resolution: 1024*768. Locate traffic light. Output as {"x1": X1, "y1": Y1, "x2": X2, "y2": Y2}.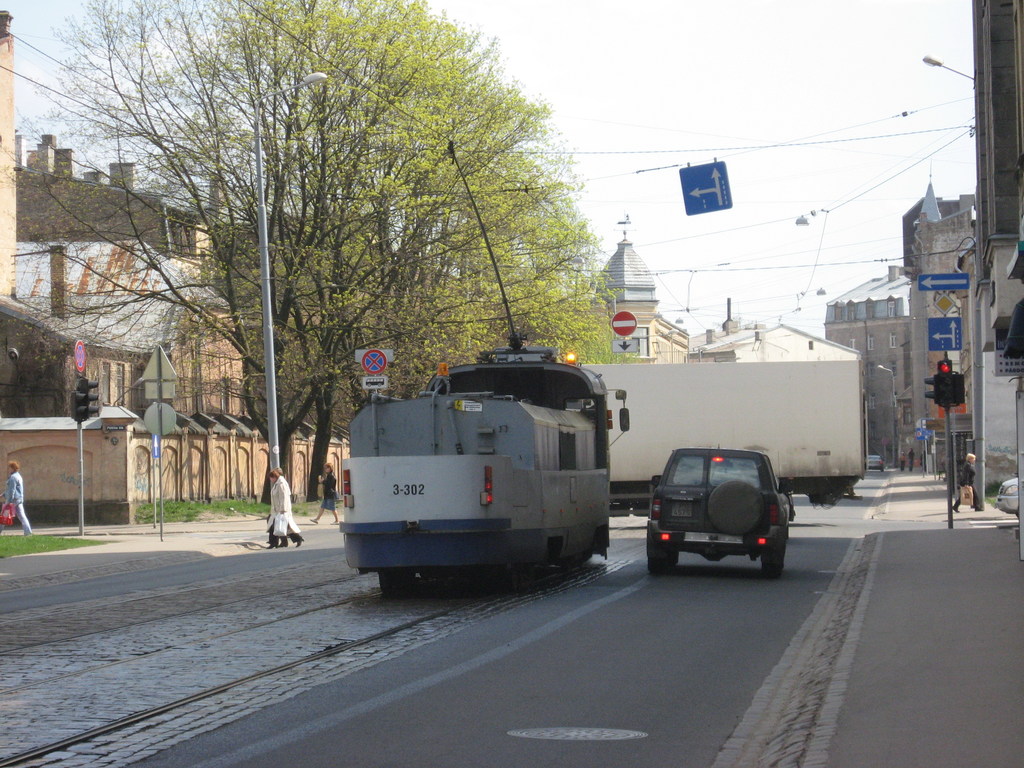
{"x1": 69, "y1": 392, "x2": 88, "y2": 420}.
